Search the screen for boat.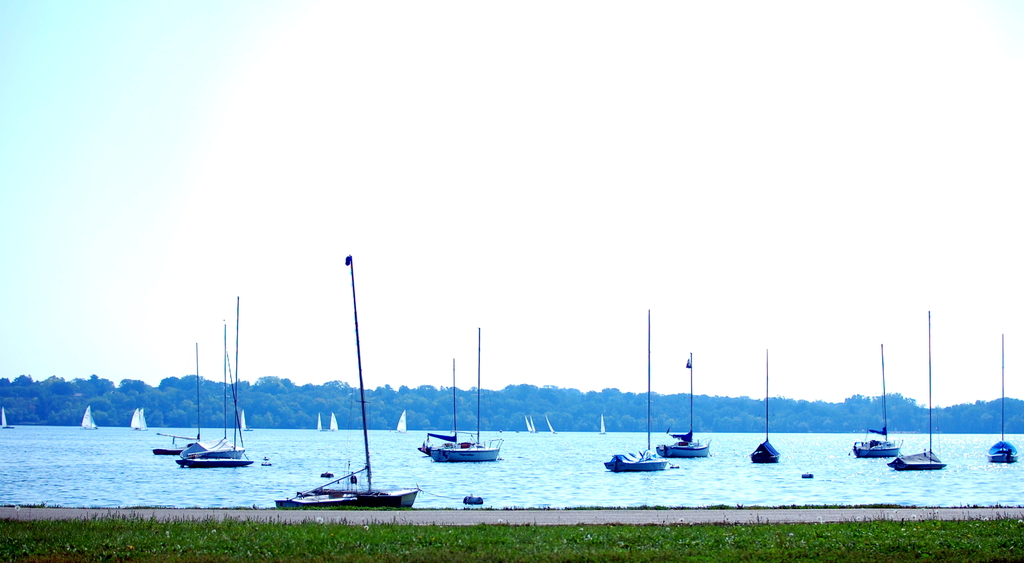
Found at [987, 333, 1019, 466].
